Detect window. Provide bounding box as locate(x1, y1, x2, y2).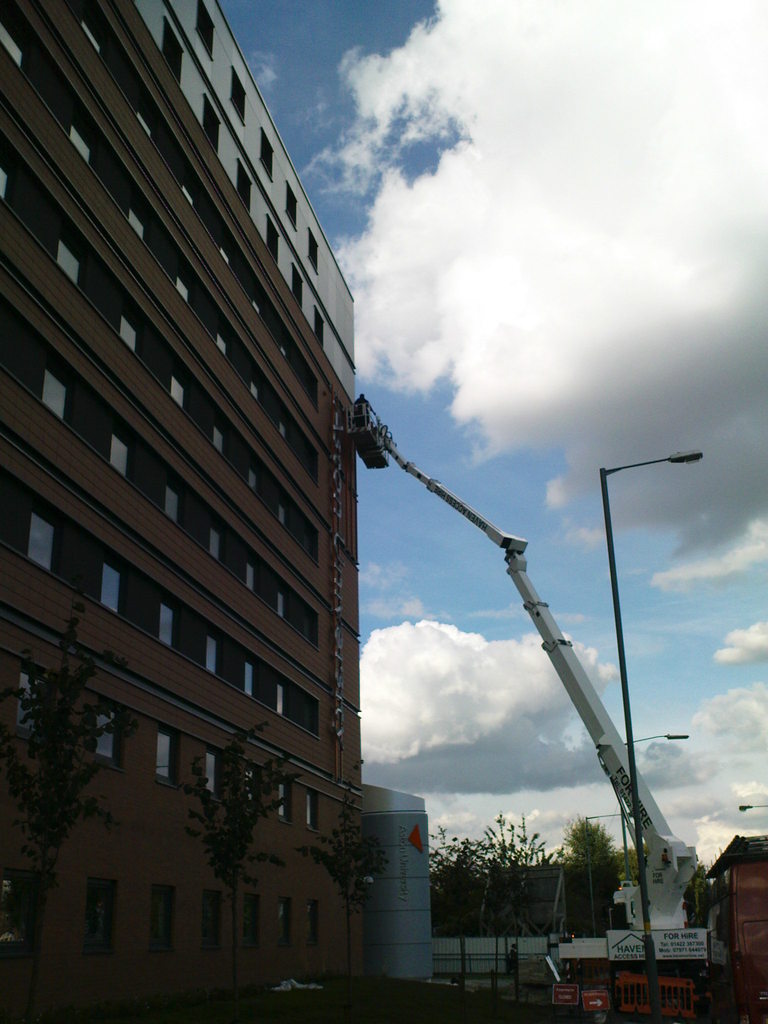
locate(212, 513, 233, 573).
